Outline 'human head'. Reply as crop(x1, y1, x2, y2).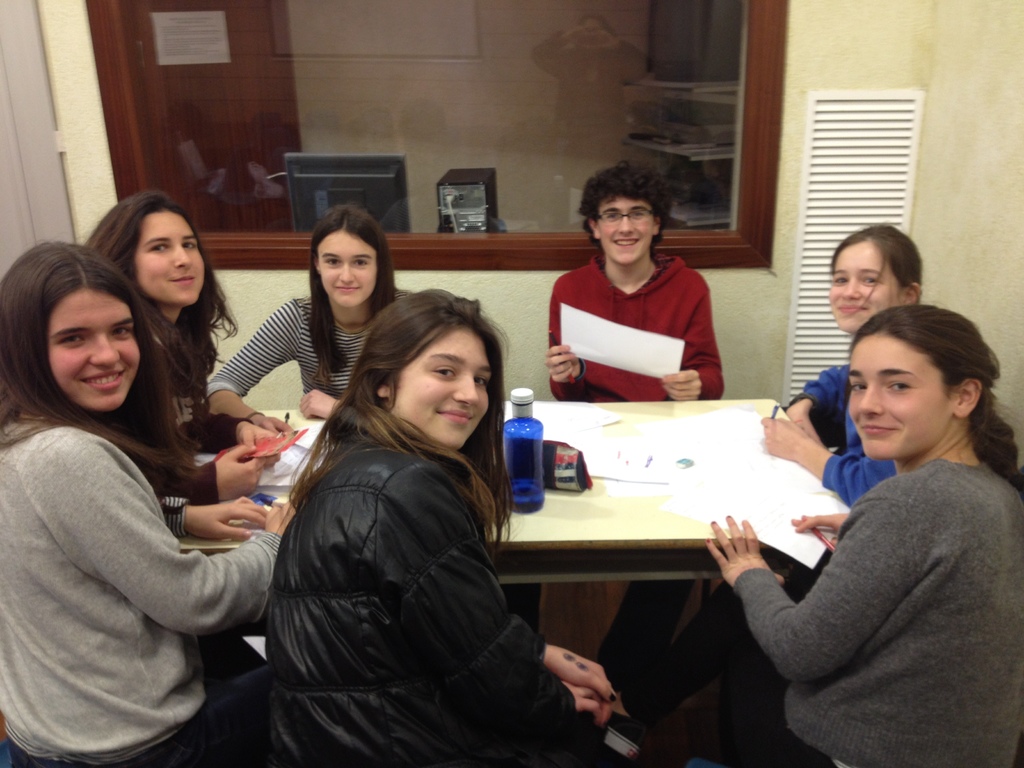
crop(828, 223, 925, 336).
